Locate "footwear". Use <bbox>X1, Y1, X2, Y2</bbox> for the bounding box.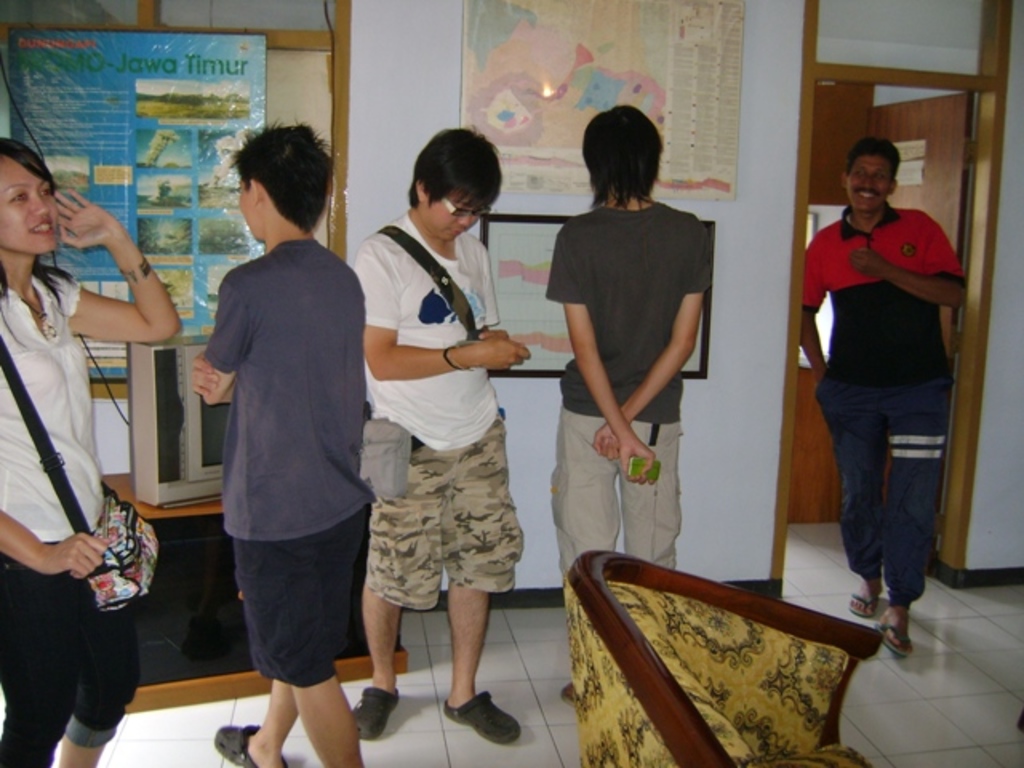
<bbox>211, 722, 290, 766</bbox>.
